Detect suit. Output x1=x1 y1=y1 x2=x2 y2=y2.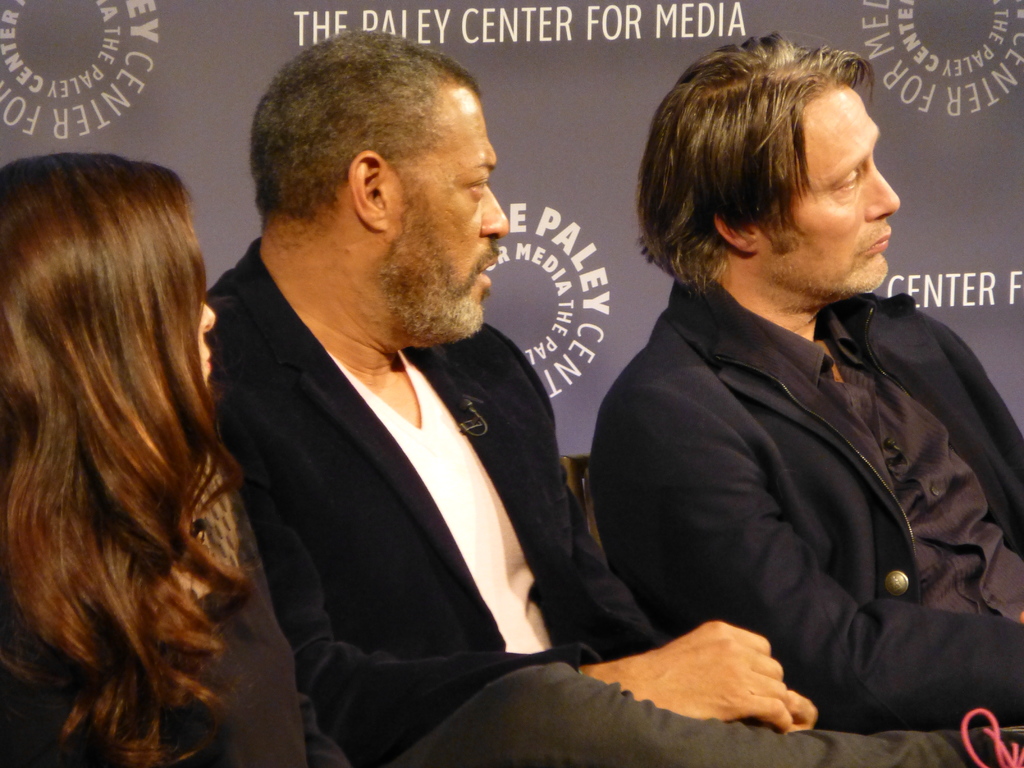
x1=202 y1=230 x2=970 y2=767.
